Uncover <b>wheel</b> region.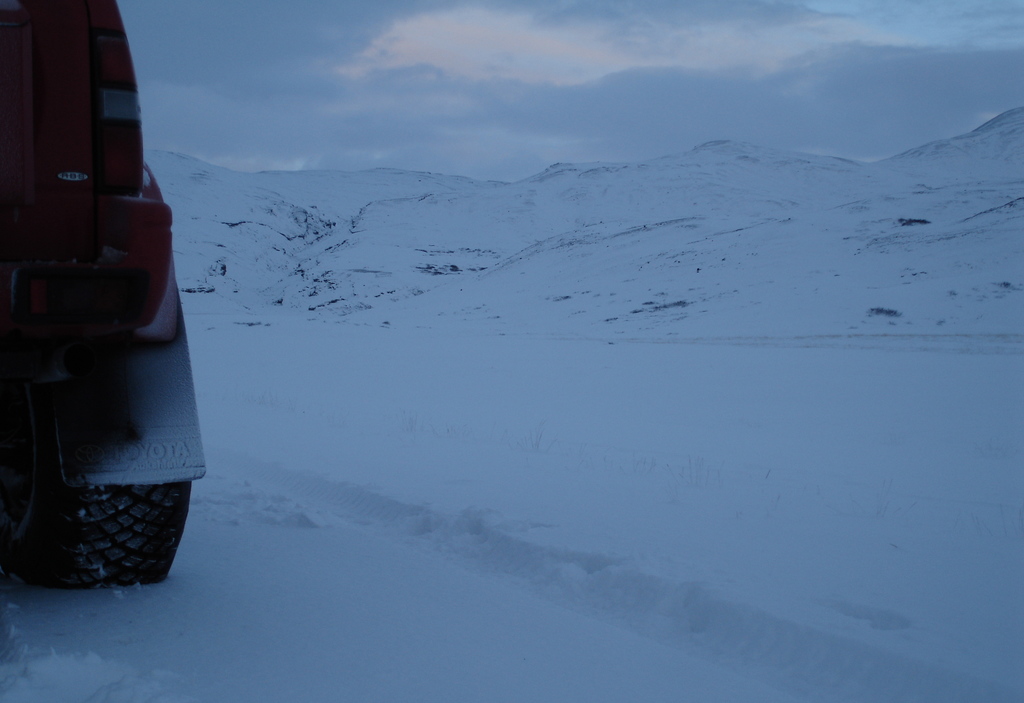
Uncovered: <box>15,483,193,588</box>.
